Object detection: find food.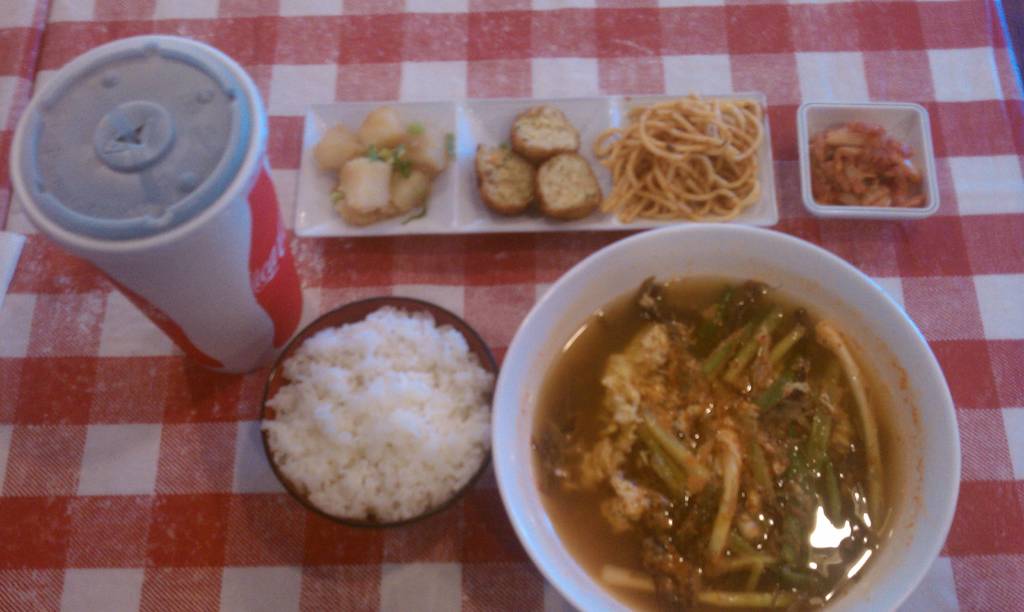
597 95 762 221.
